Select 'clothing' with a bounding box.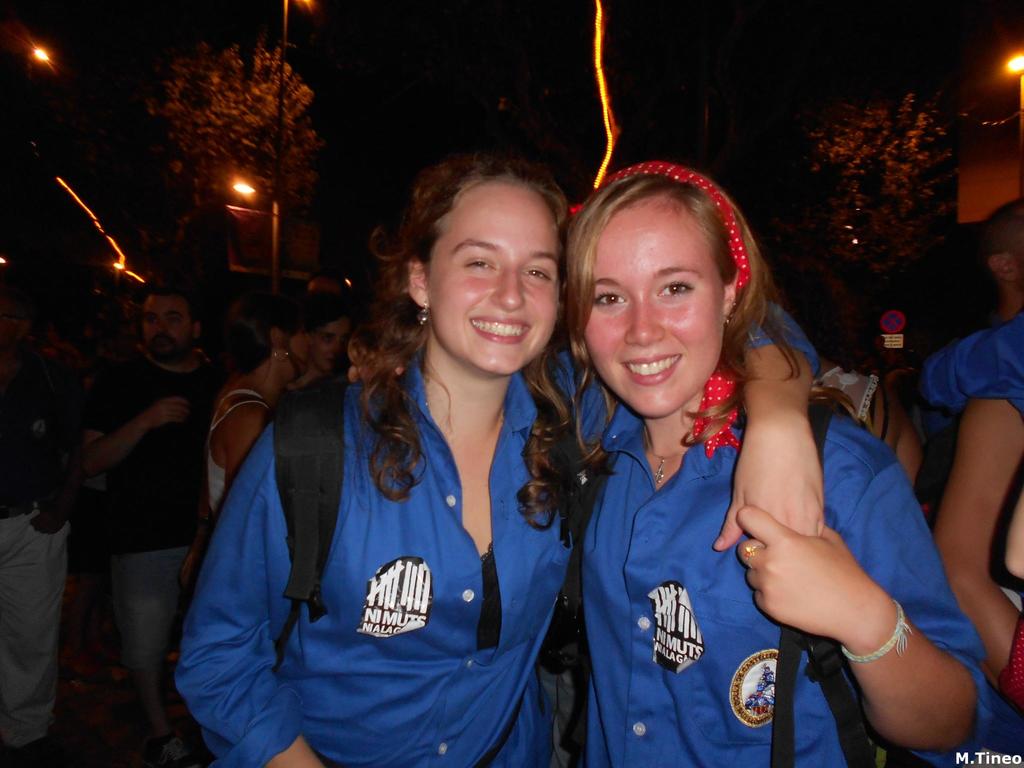
{"left": 169, "top": 296, "right": 819, "bottom": 767}.
